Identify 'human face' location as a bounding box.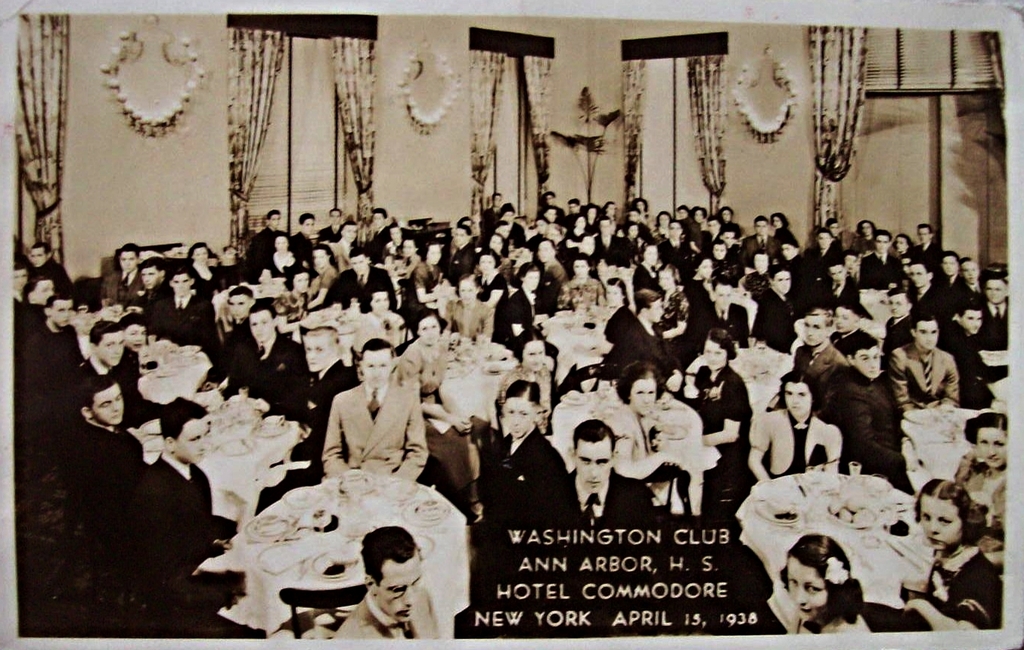
bbox(671, 222, 682, 240).
